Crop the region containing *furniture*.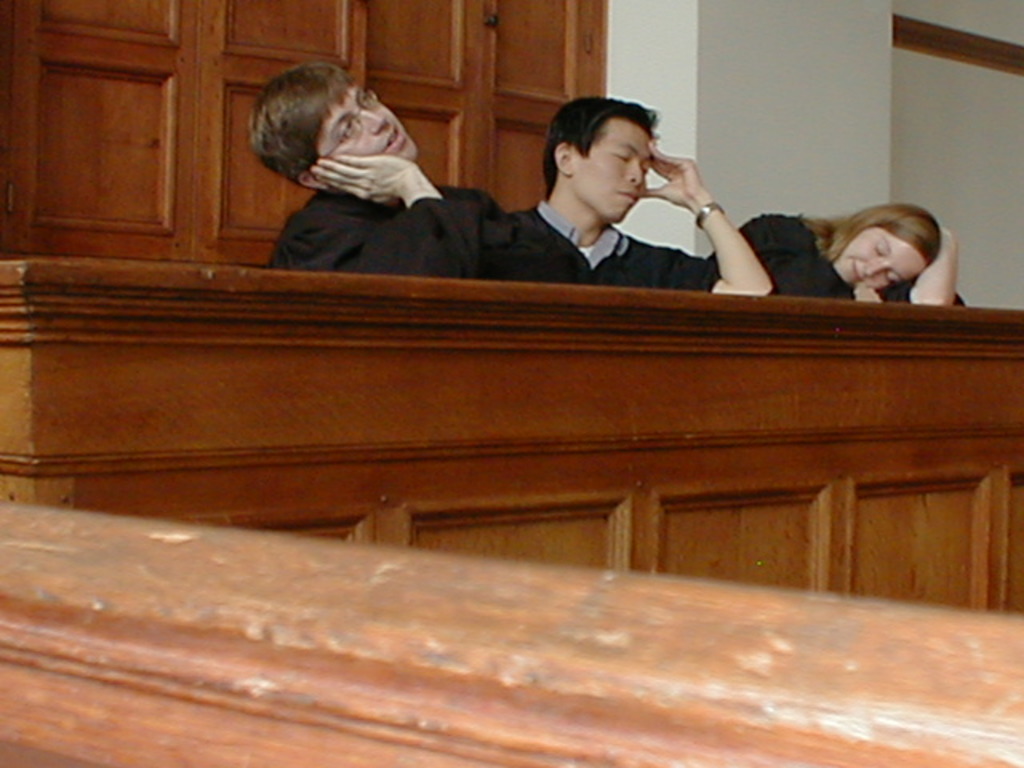
Crop region: 0:267:1022:616.
